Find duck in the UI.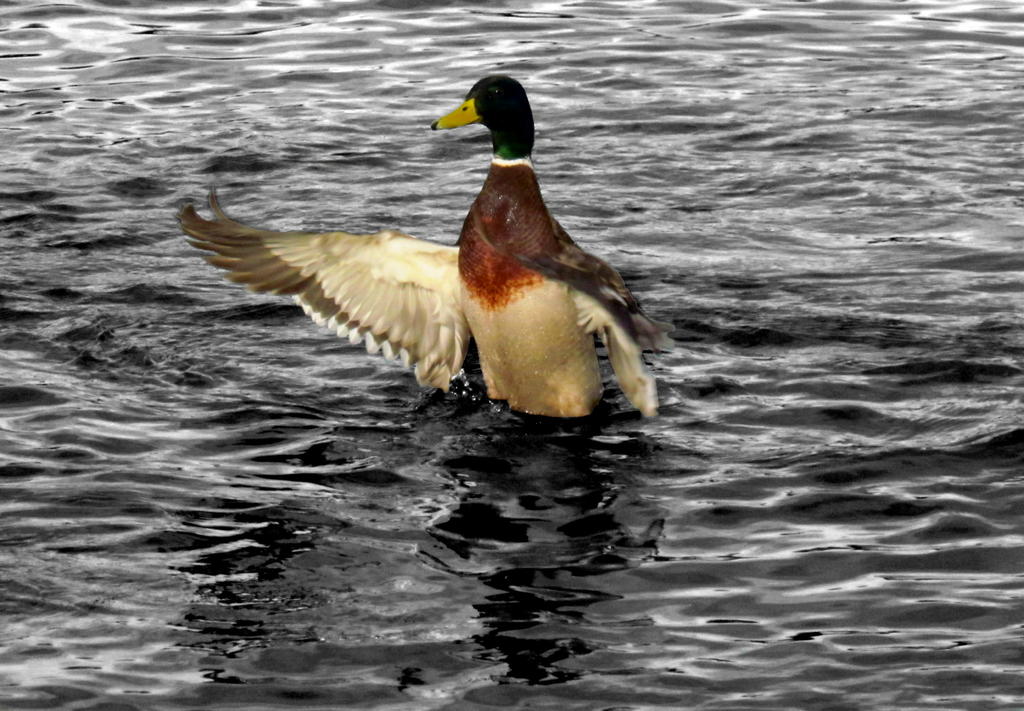
UI element at BBox(185, 68, 655, 435).
